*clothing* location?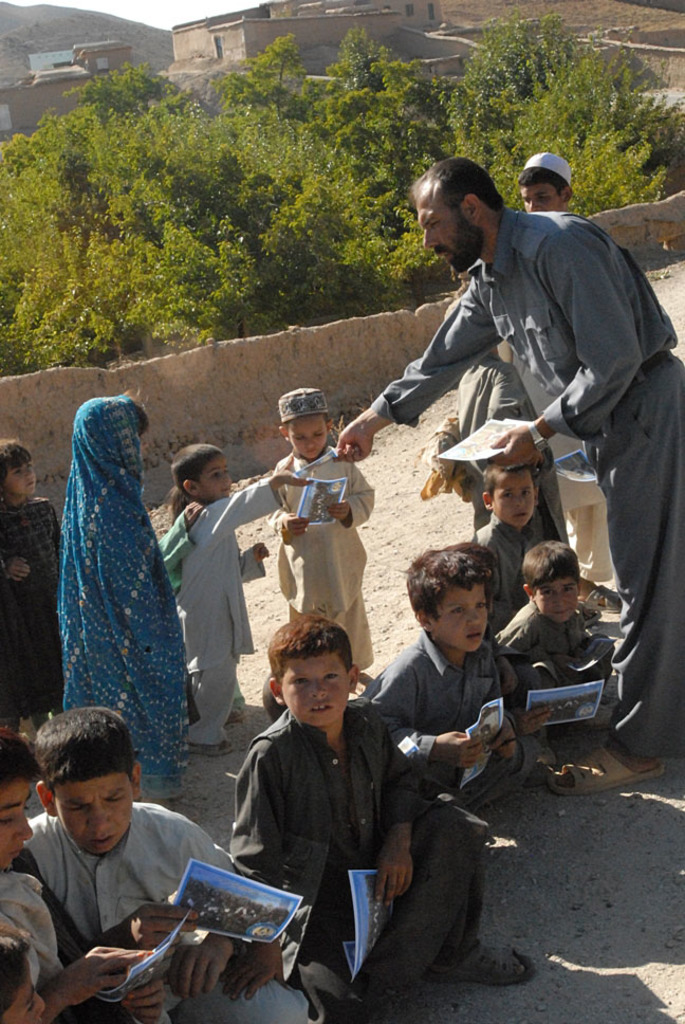
Rect(450, 352, 563, 532)
